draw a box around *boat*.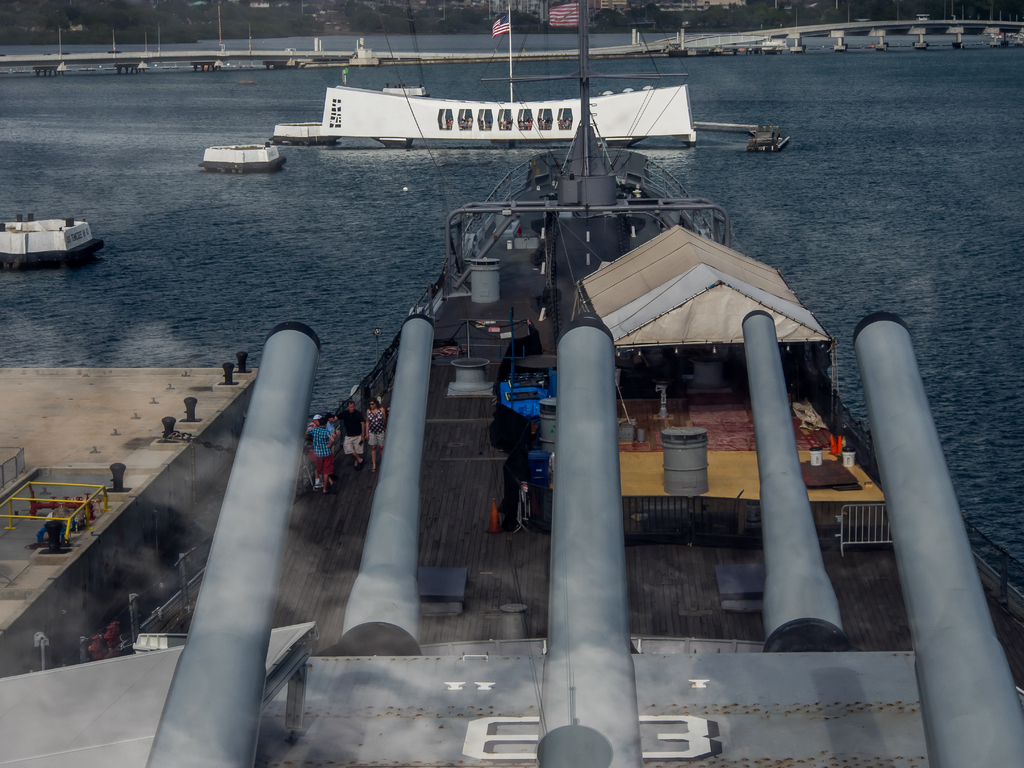
[209, 143, 285, 186].
